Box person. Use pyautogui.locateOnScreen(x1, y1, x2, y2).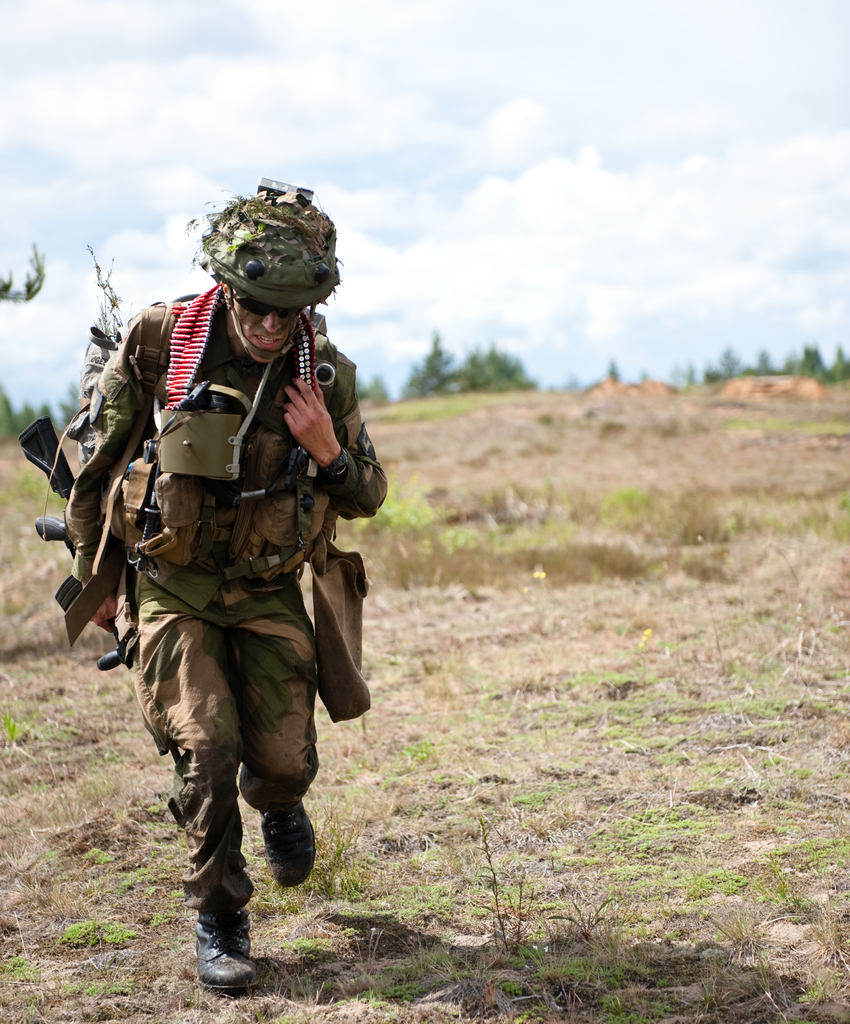
pyautogui.locateOnScreen(78, 209, 358, 989).
